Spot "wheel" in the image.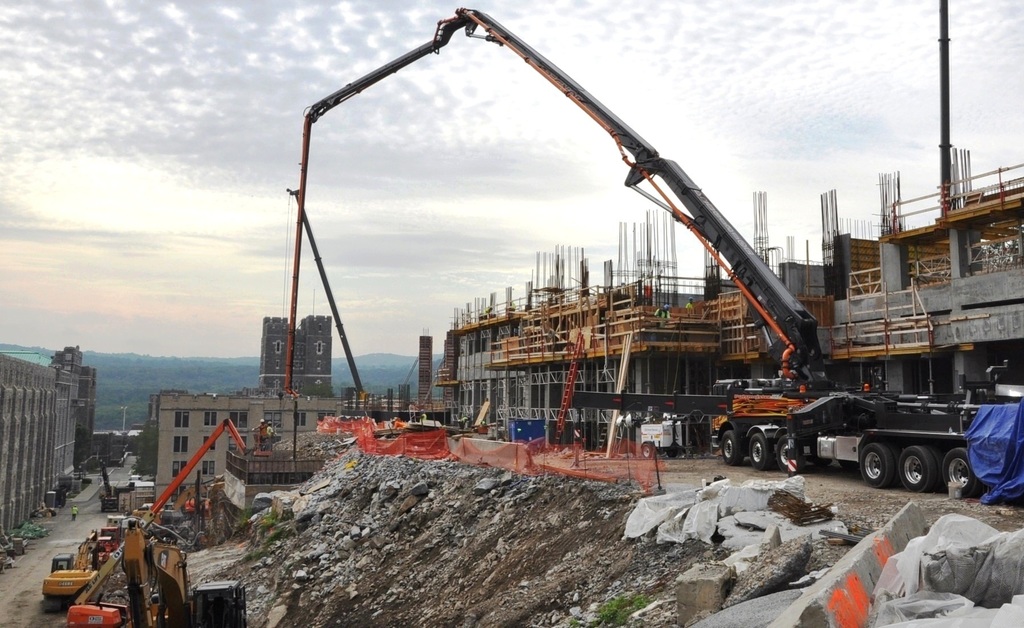
"wheel" found at [900, 444, 934, 493].
